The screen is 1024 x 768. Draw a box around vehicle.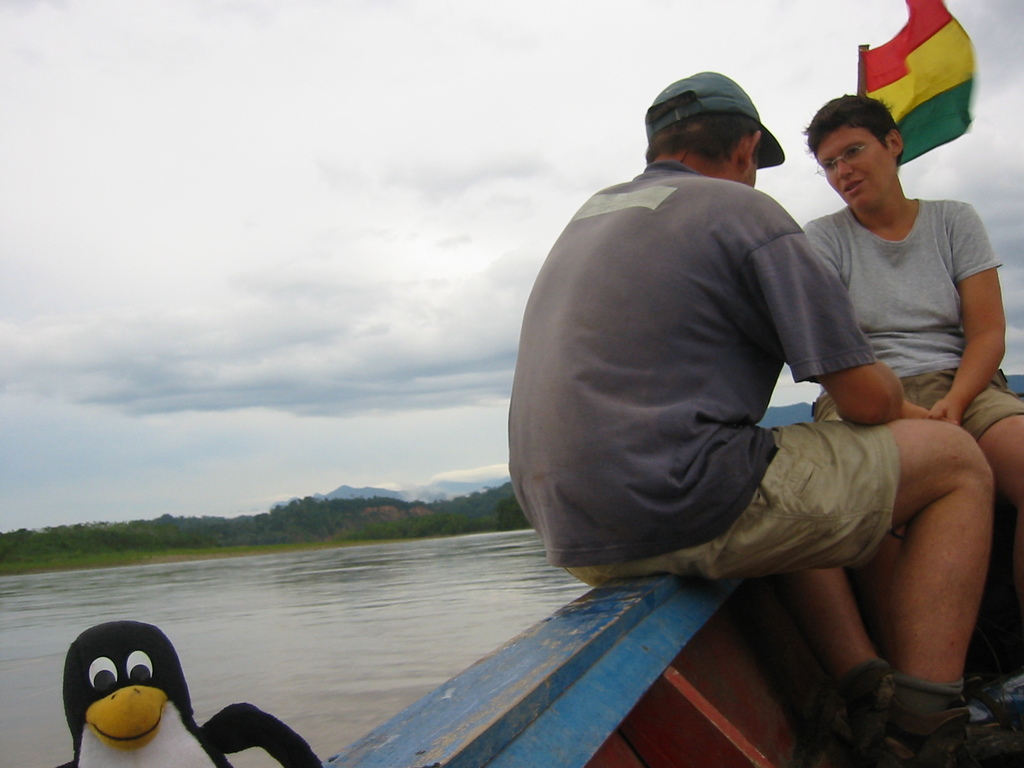
region(323, 375, 1023, 767).
